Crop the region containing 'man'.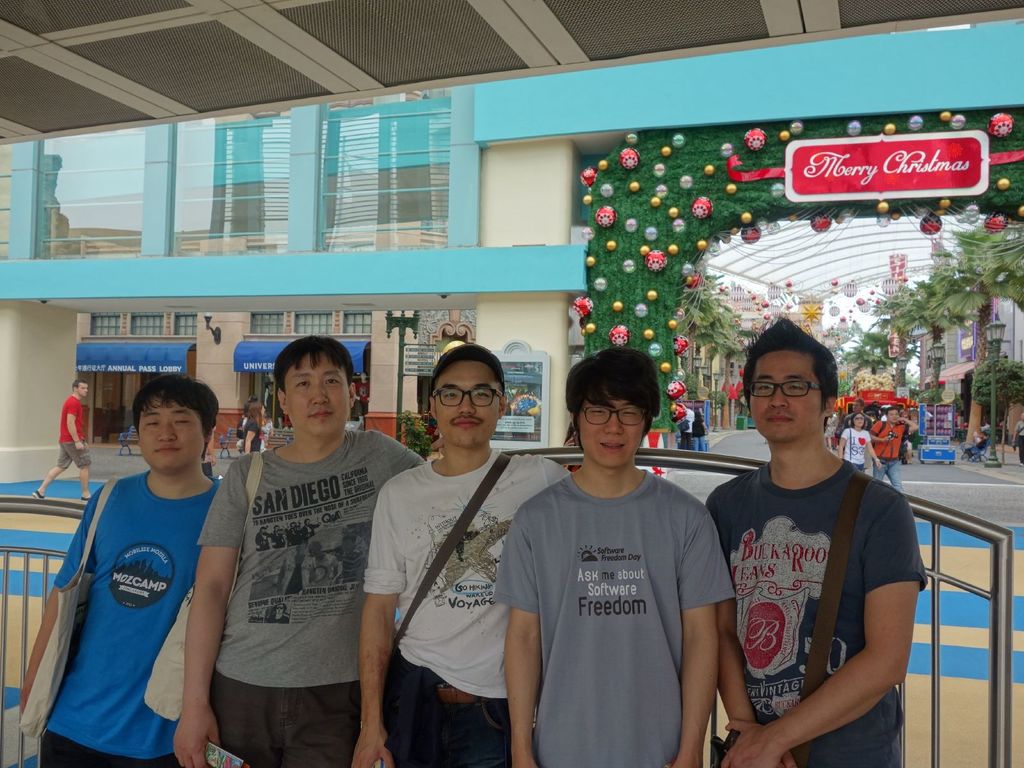
Crop region: (x1=493, y1=344, x2=739, y2=767).
